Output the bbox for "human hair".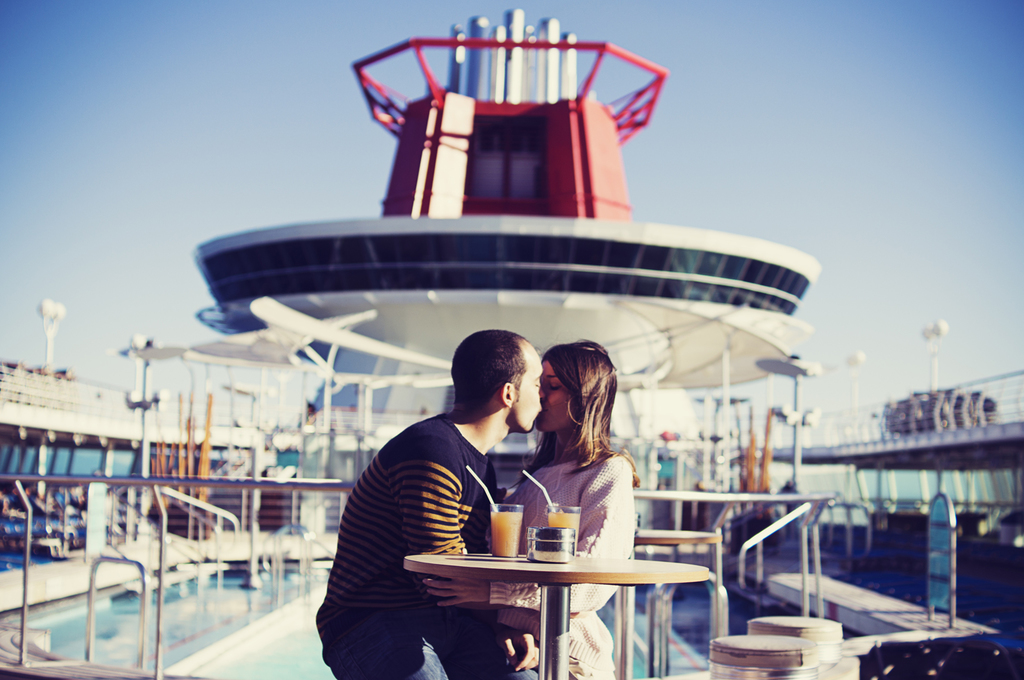
{"left": 528, "top": 334, "right": 634, "bottom": 496}.
